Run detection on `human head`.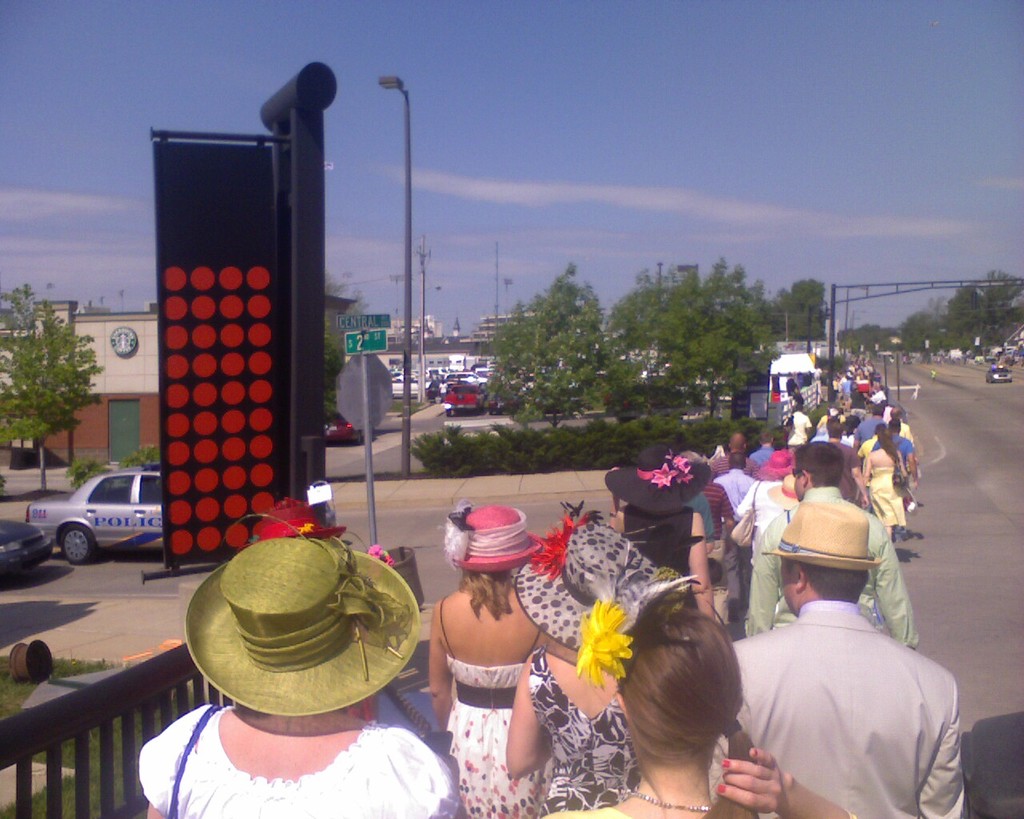
Result: <box>605,449,704,515</box>.
